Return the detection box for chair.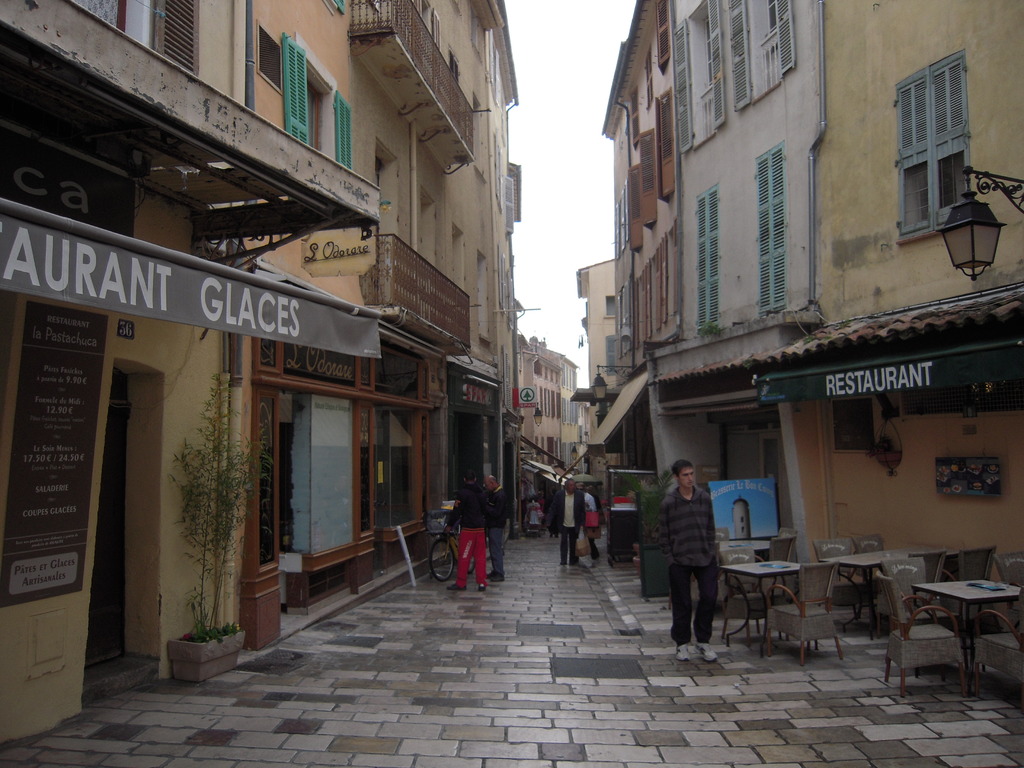
crop(763, 563, 845, 665).
